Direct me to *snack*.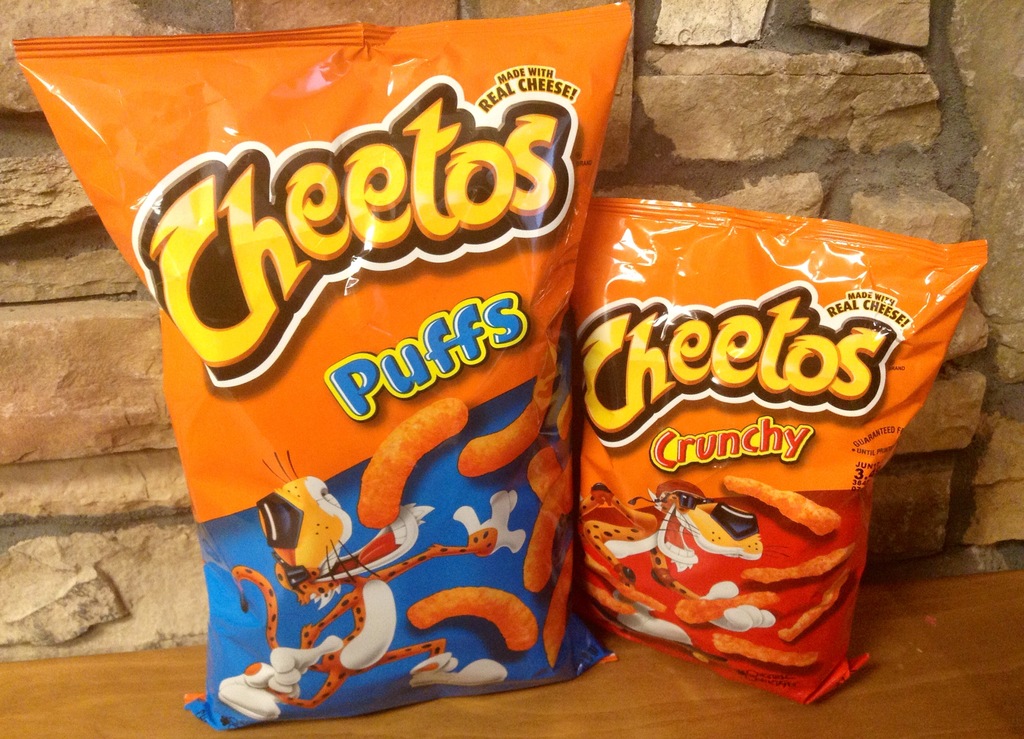
Direction: bbox(457, 410, 545, 476).
